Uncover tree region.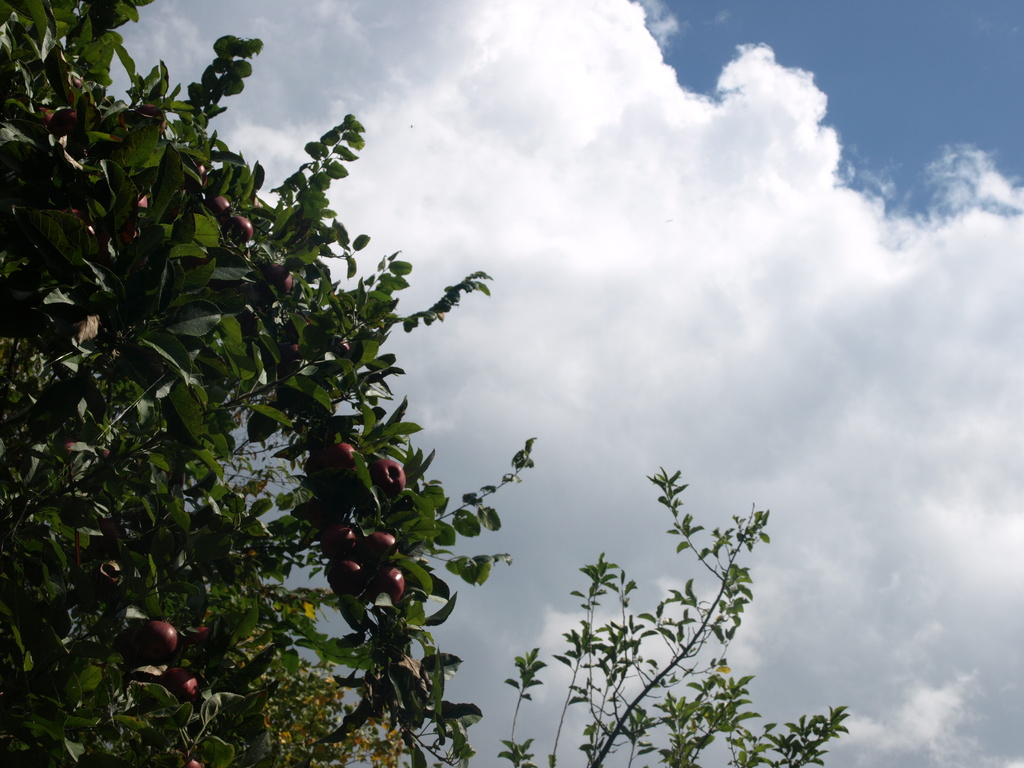
Uncovered: bbox=[0, 0, 536, 767].
